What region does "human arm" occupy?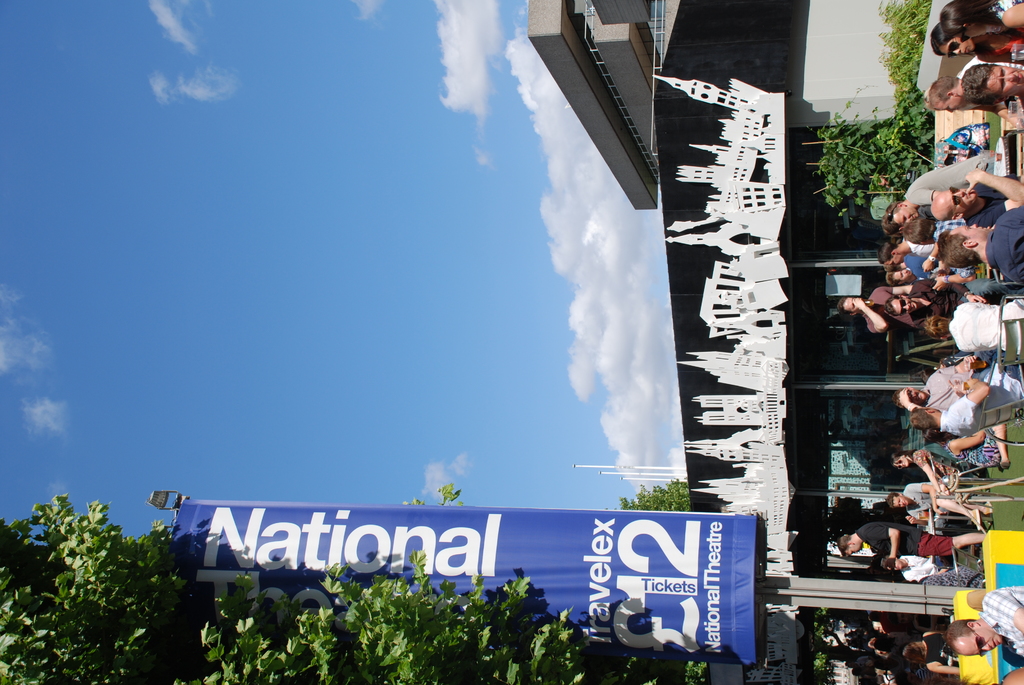
locate(850, 288, 893, 335).
